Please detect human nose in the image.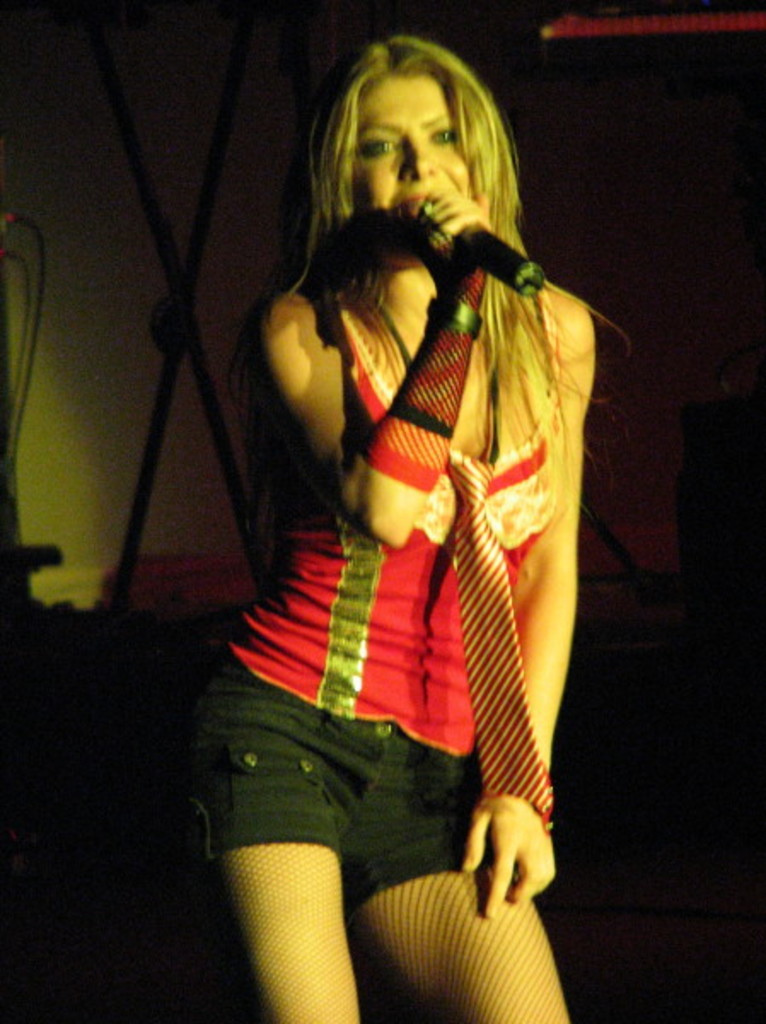
box=[398, 137, 437, 184].
